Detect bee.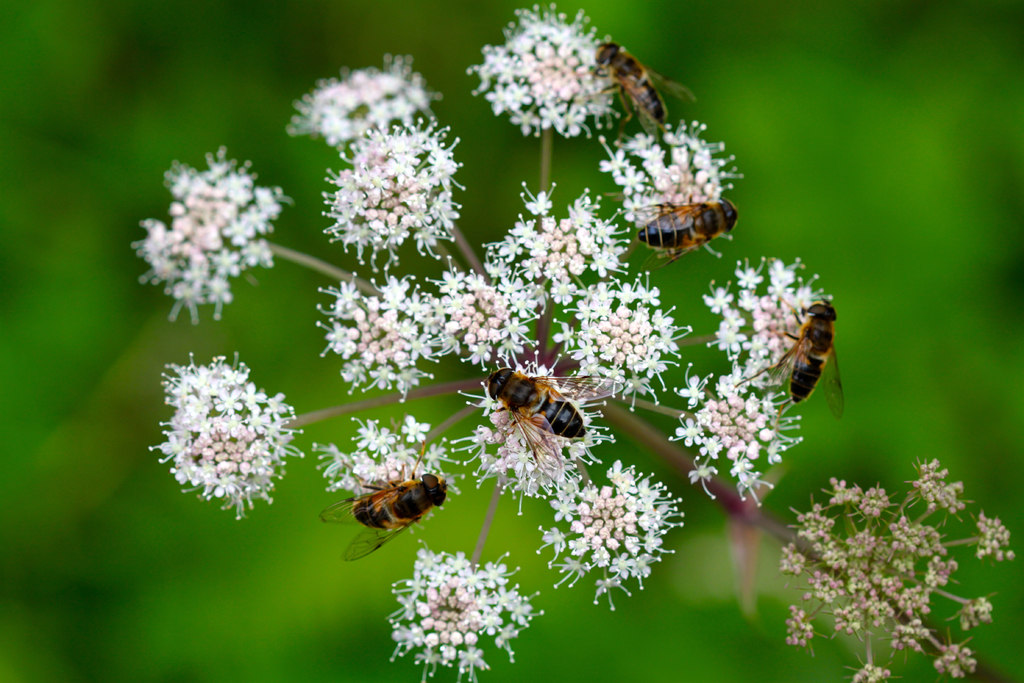
Detected at bbox=[304, 444, 461, 565].
